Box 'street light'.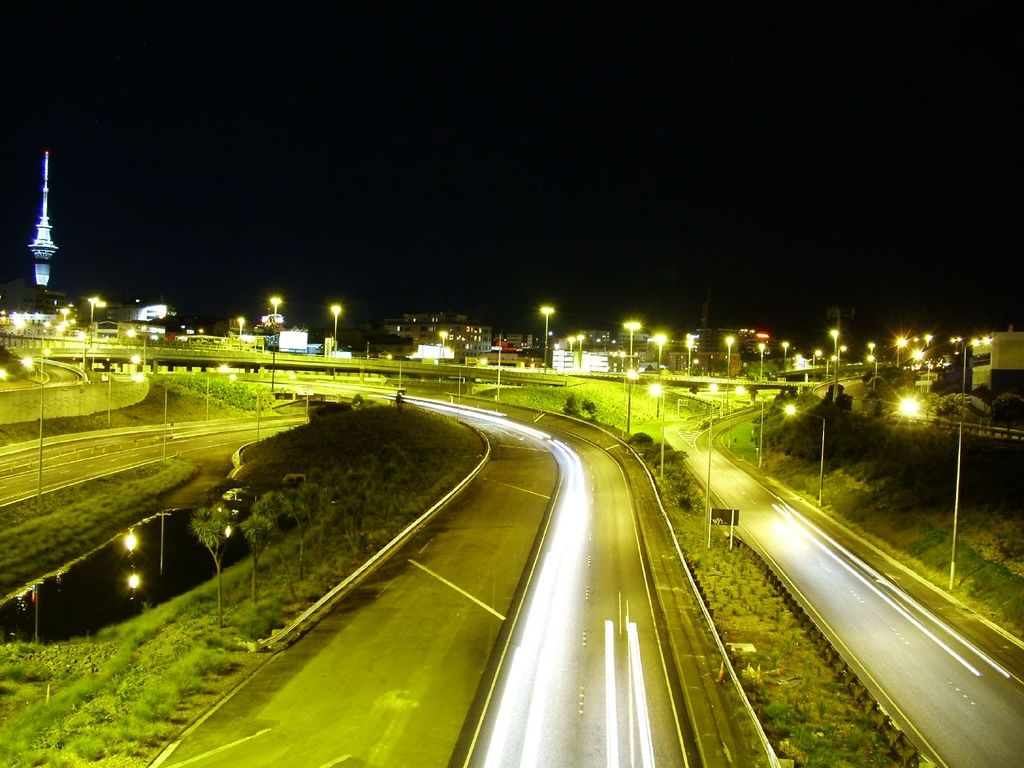
bbox=(326, 302, 344, 354).
